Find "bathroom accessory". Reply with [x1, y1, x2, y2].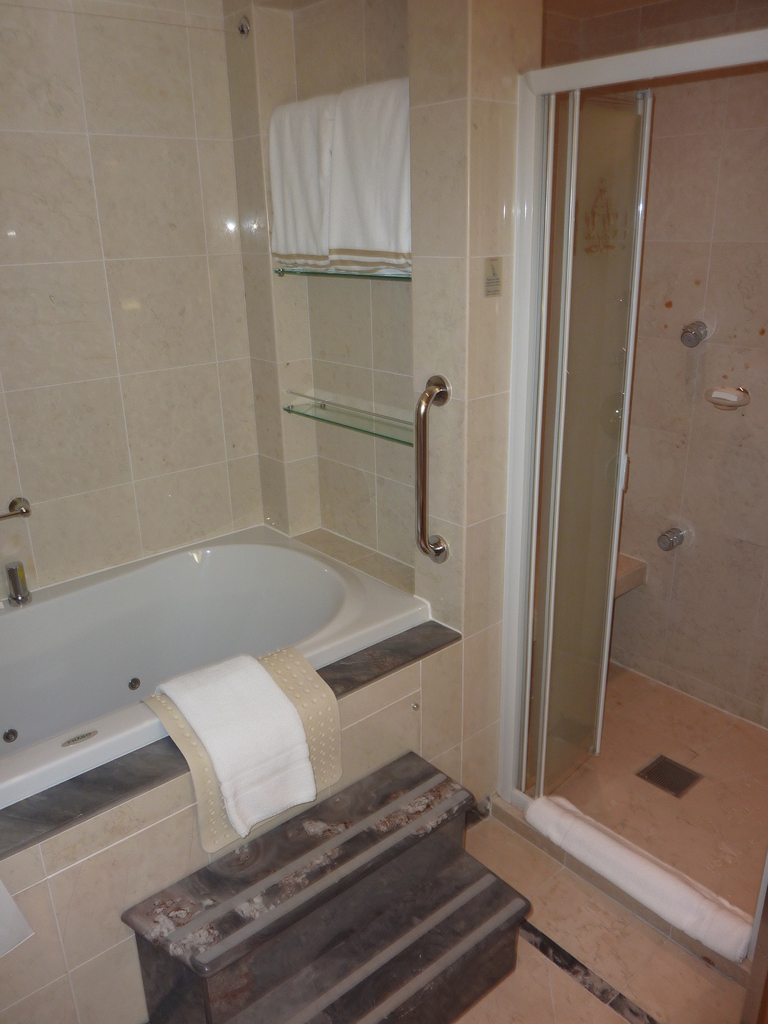
[7, 561, 31, 608].
